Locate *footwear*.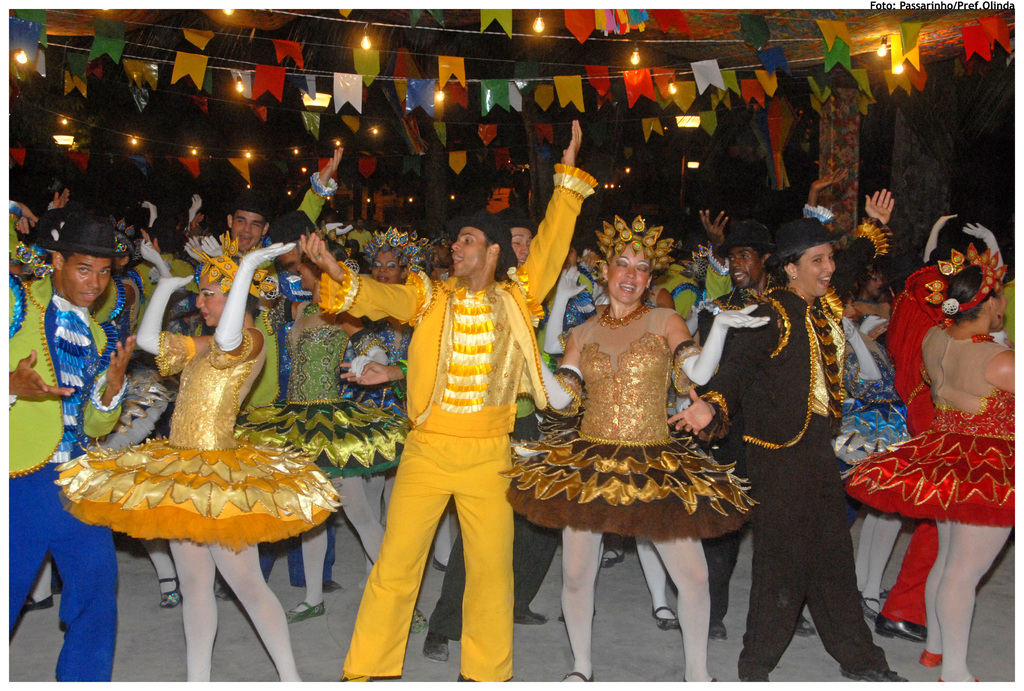
Bounding box: Rect(326, 576, 342, 595).
